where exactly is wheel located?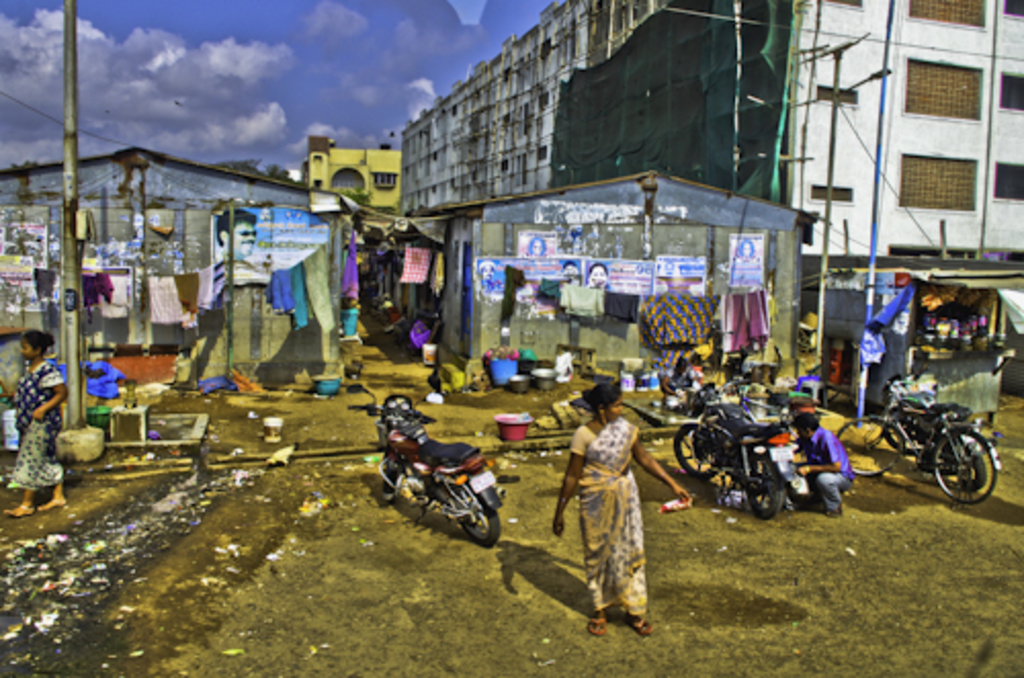
Its bounding box is 883,410,930,455.
